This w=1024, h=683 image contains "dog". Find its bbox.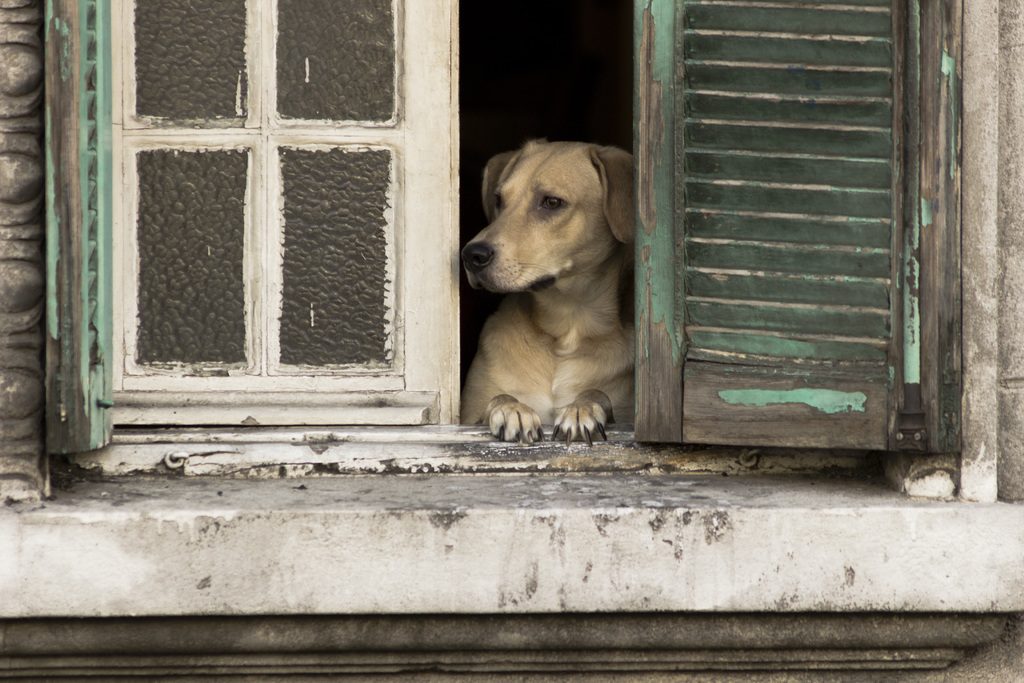
458,138,635,447.
